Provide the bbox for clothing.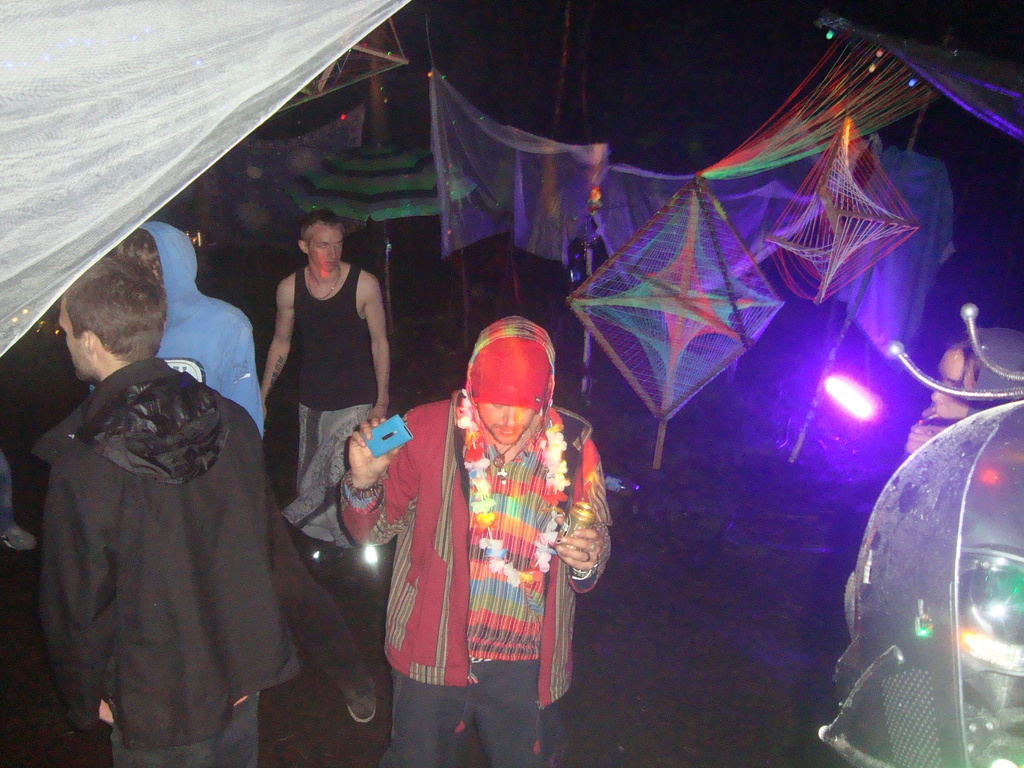
90,221,364,691.
